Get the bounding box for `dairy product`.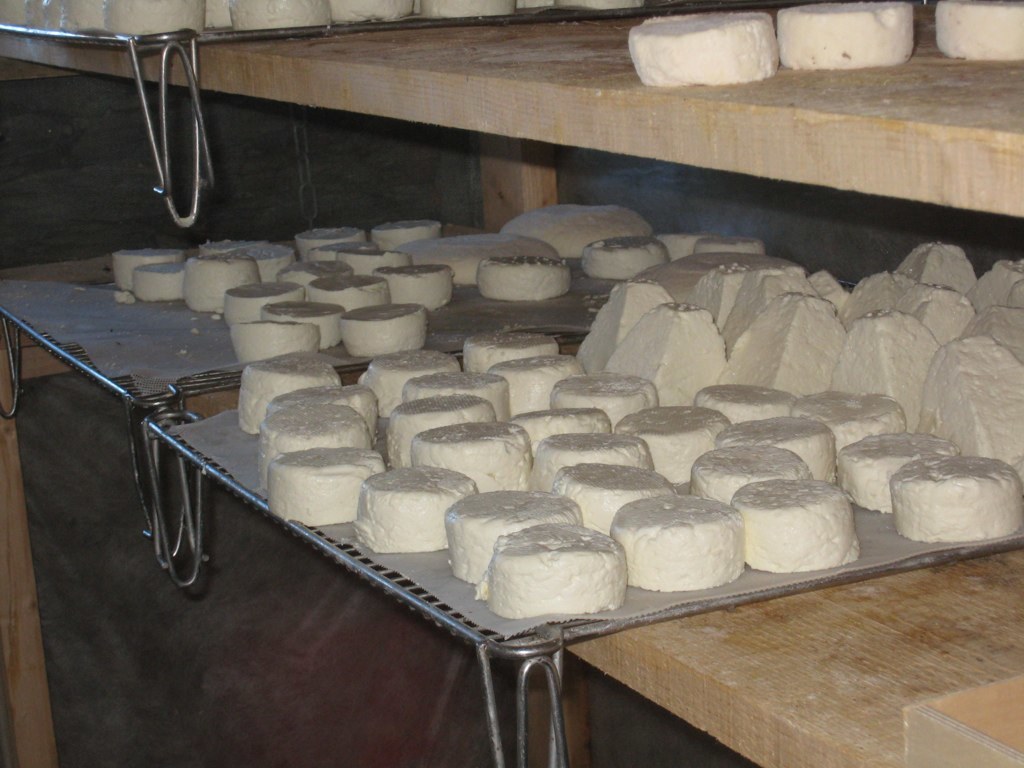
region(778, 3, 904, 65).
